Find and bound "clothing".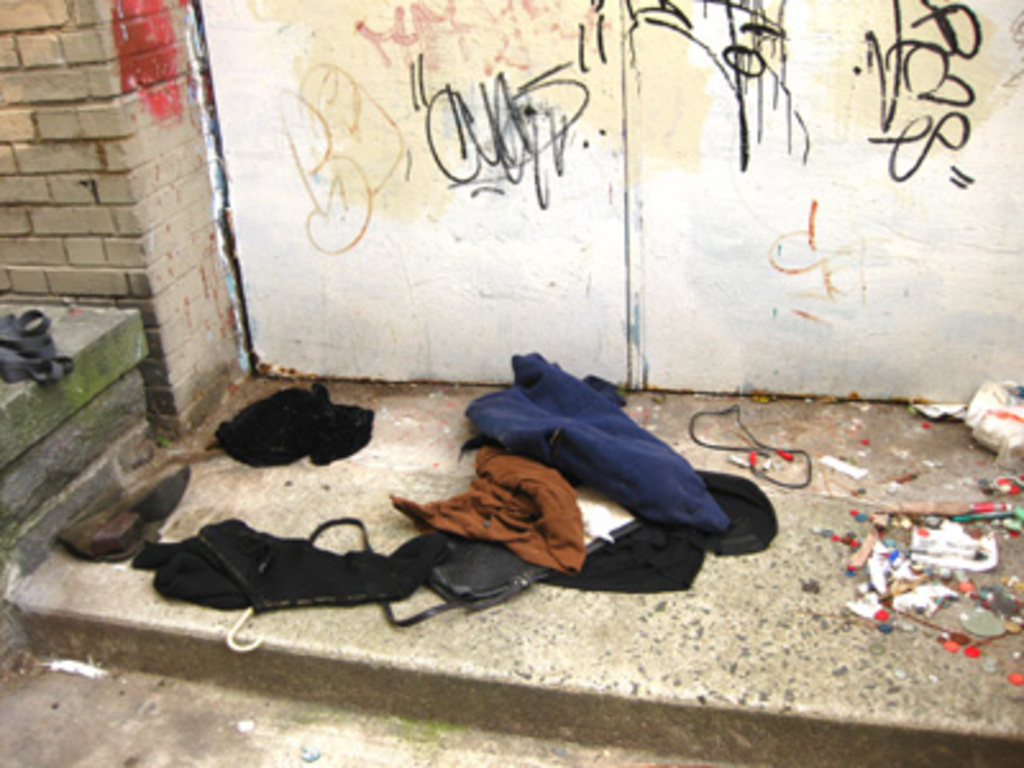
Bound: detection(461, 343, 732, 530).
